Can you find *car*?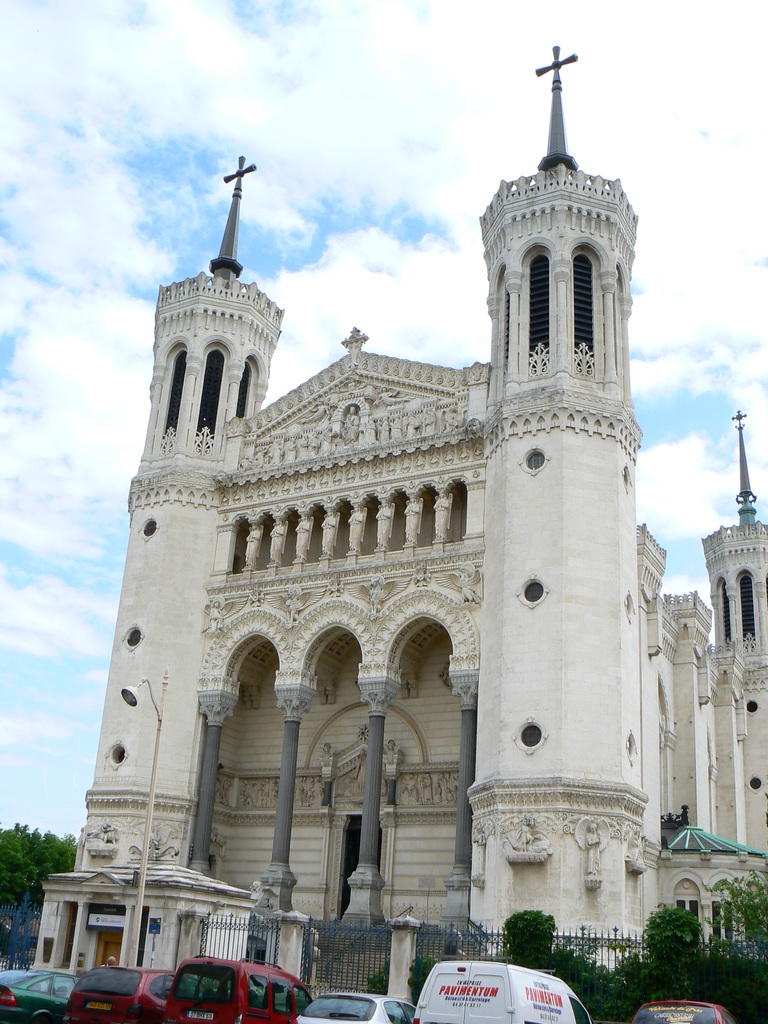
Yes, bounding box: [x1=289, y1=991, x2=422, y2=1023].
